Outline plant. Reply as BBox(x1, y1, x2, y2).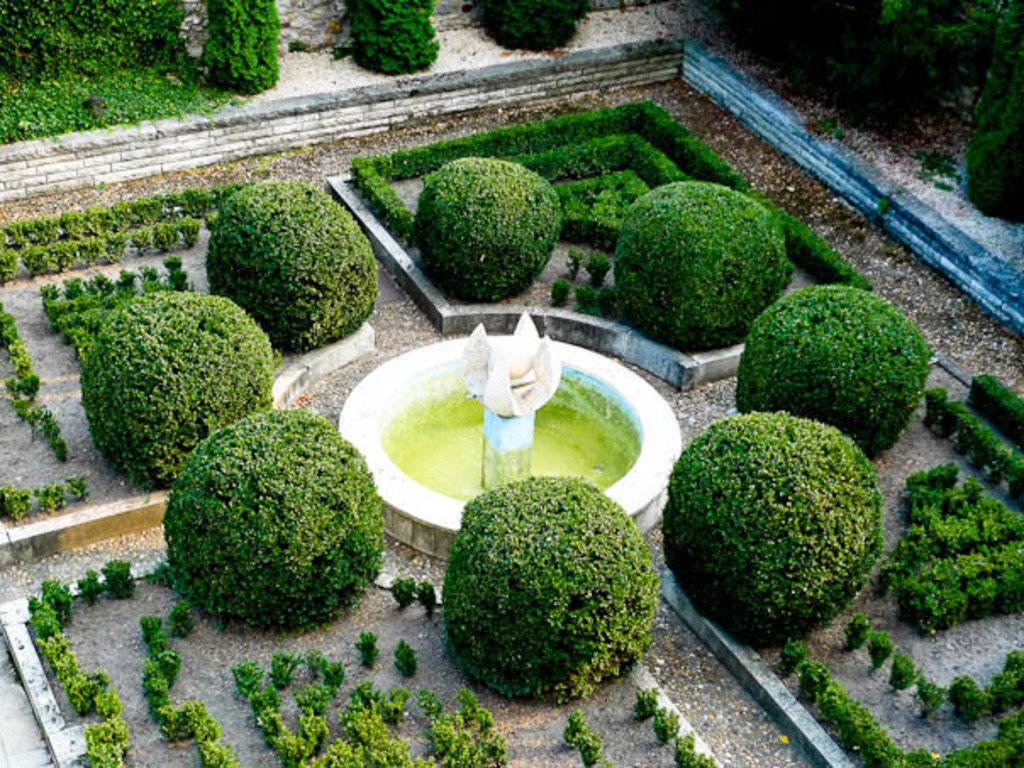
BBox(665, 412, 880, 656).
